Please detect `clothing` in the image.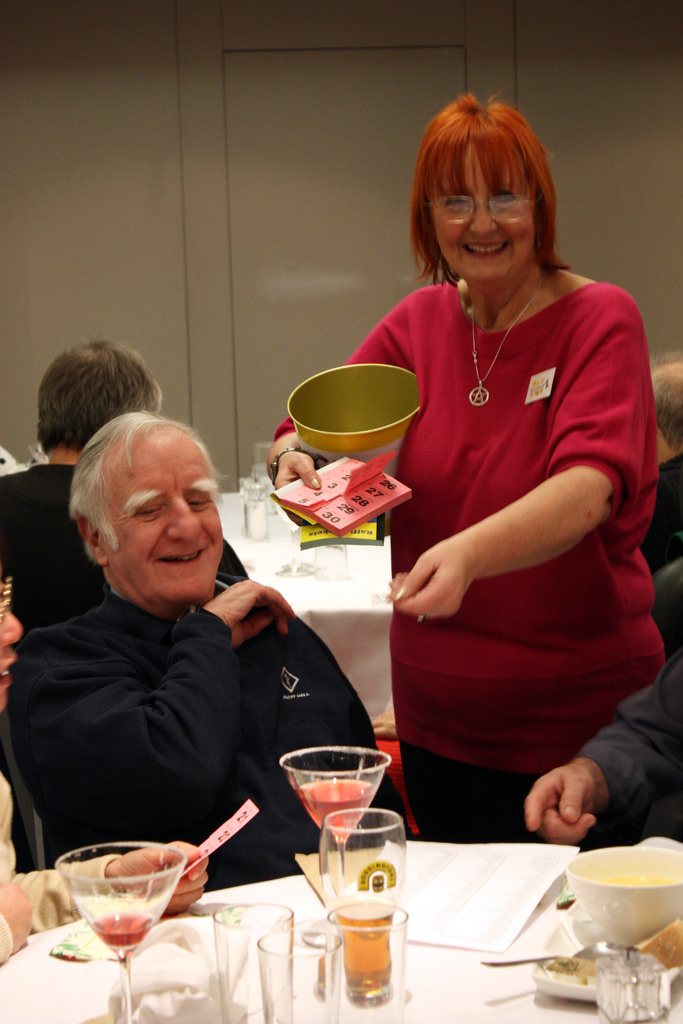
357 225 645 791.
